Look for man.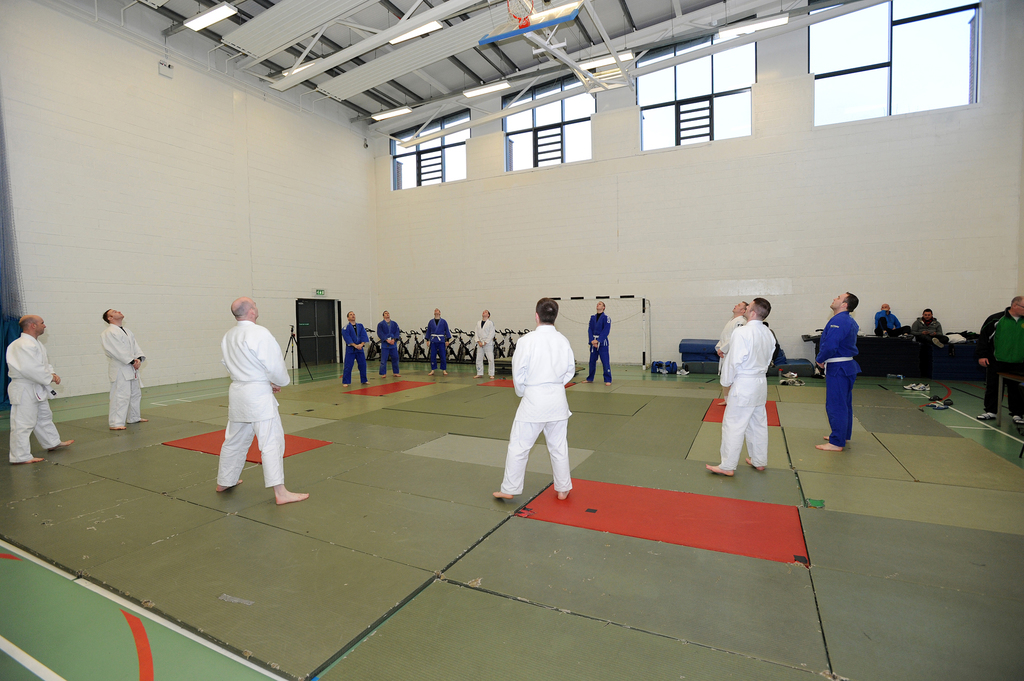
Found: left=493, top=297, right=572, bottom=499.
